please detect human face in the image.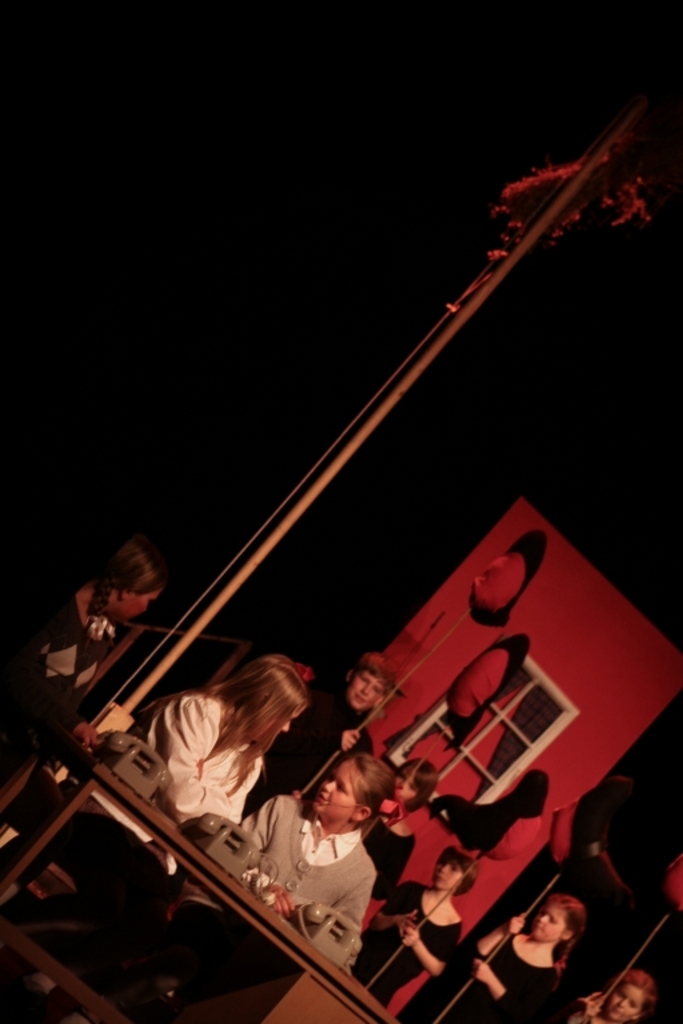
[x1=284, y1=709, x2=304, y2=733].
